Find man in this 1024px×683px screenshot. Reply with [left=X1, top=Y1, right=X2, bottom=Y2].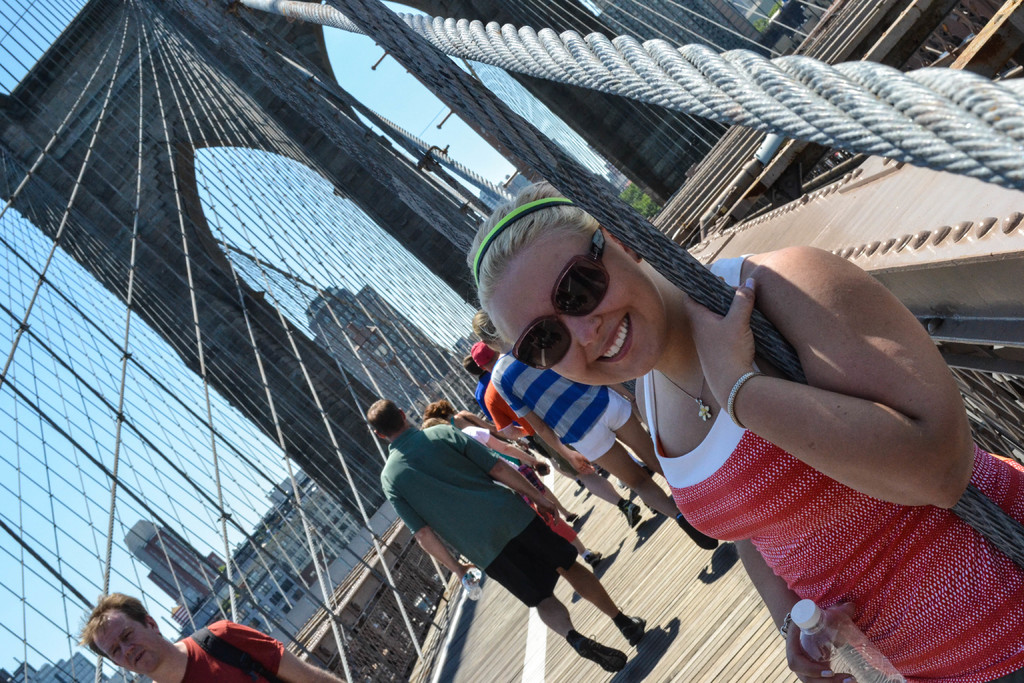
[left=348, top=366, right=669, bottom=662].
